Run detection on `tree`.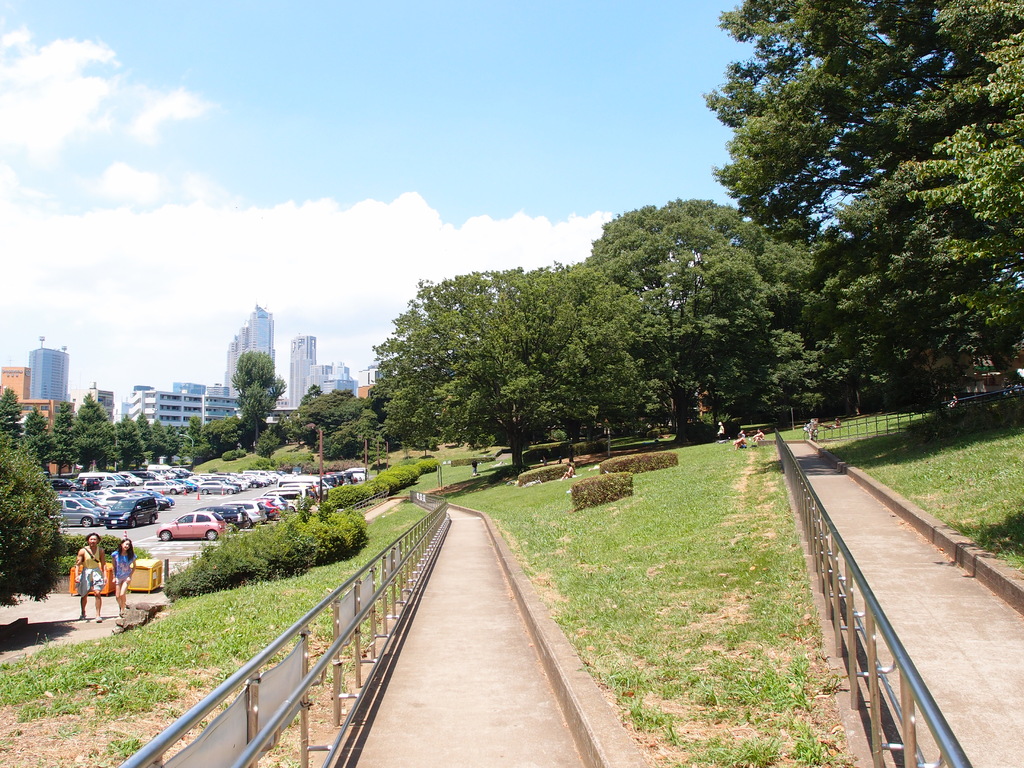
Result: left=75, top=394, right=109, bottom=472.
